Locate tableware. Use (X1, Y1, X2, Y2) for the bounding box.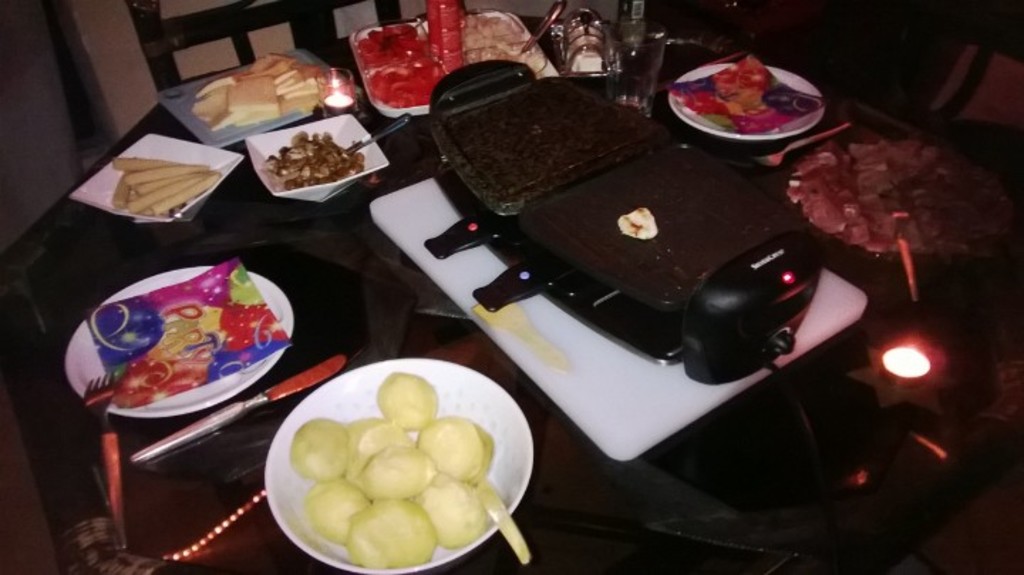
(156, 43, 366, 149).
